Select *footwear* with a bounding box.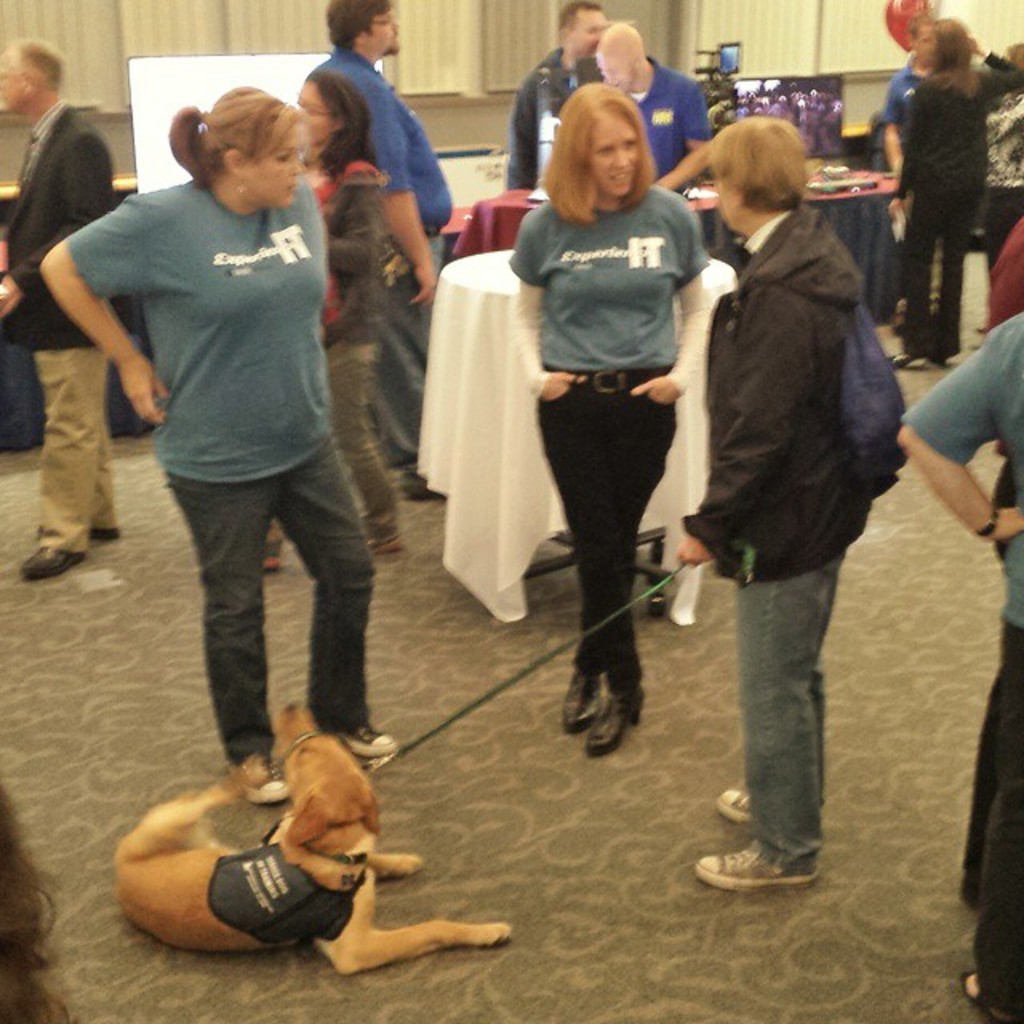
(left=232, top=757, right=283, bottom=803).
